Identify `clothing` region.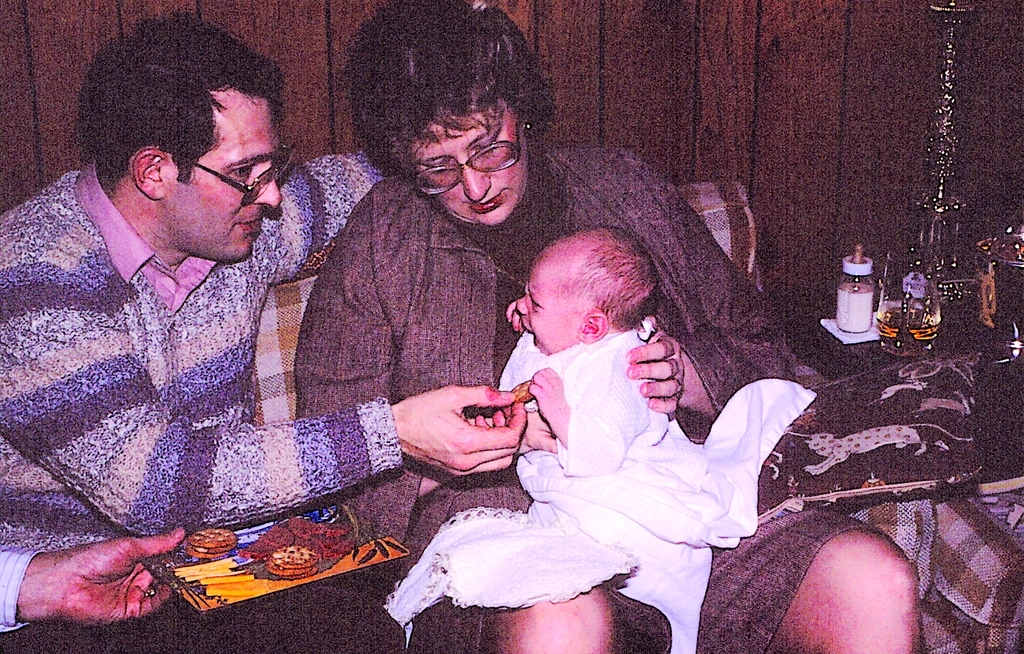
Region: 496:328:814:653.
